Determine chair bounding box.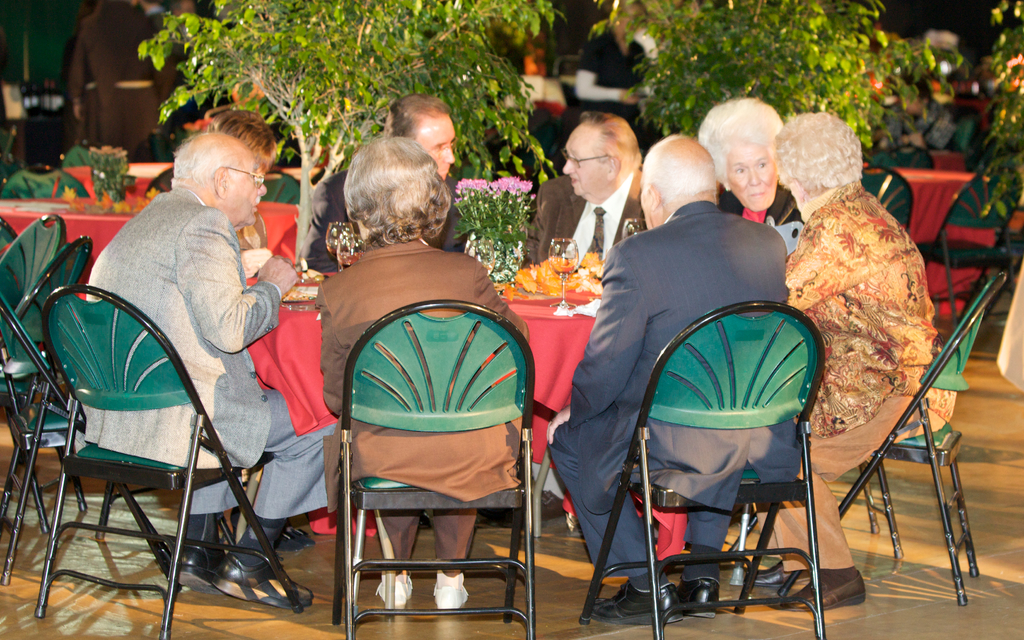
Determined: <box>0,207,67,488</box>.
